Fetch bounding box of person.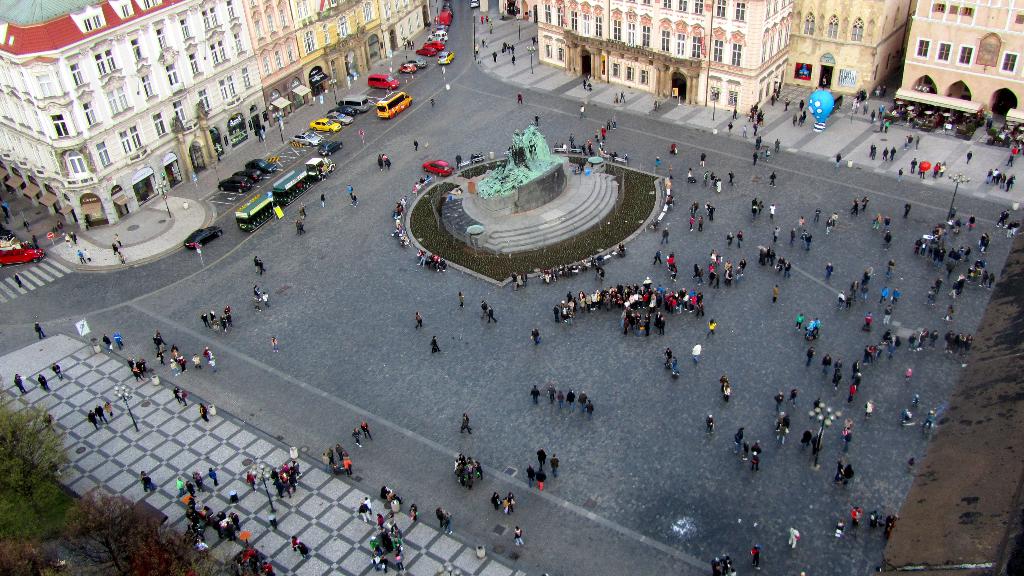
Bbox: [left=665, top=231, right=666, bottom=239].
